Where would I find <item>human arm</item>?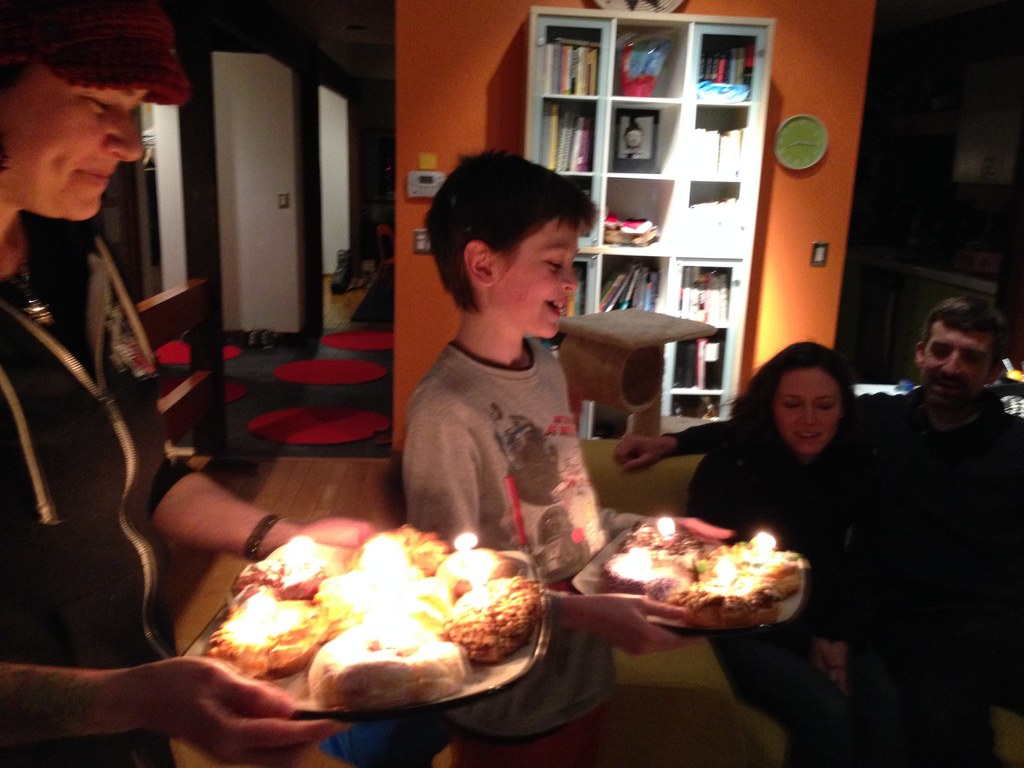
At select_region(824, 442, 914, 700).
